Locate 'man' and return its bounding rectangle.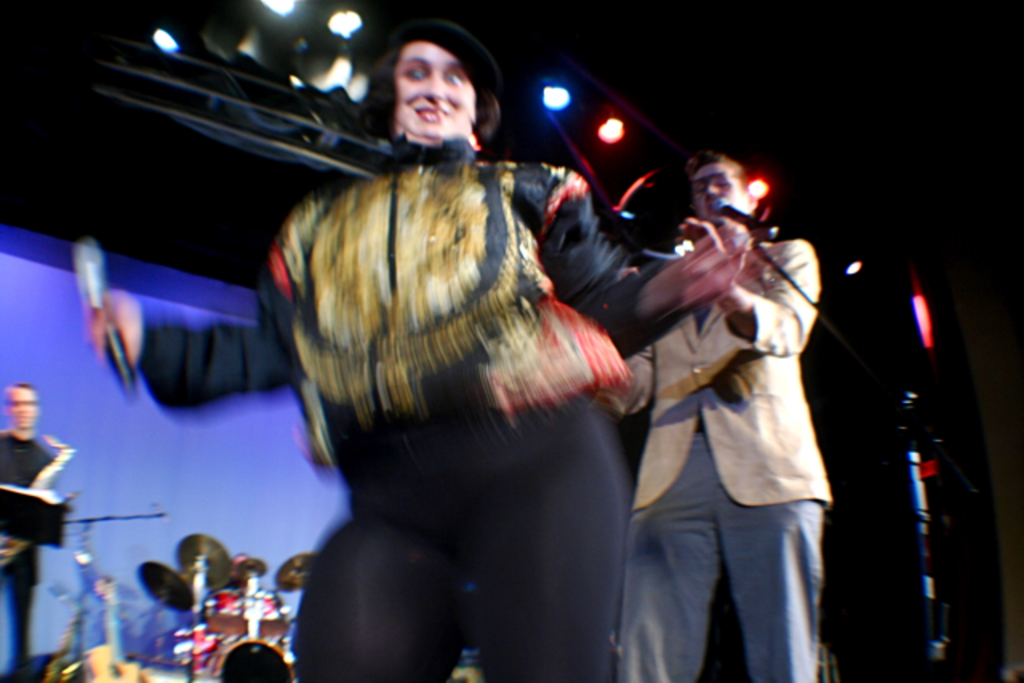
603 138 861 665.
